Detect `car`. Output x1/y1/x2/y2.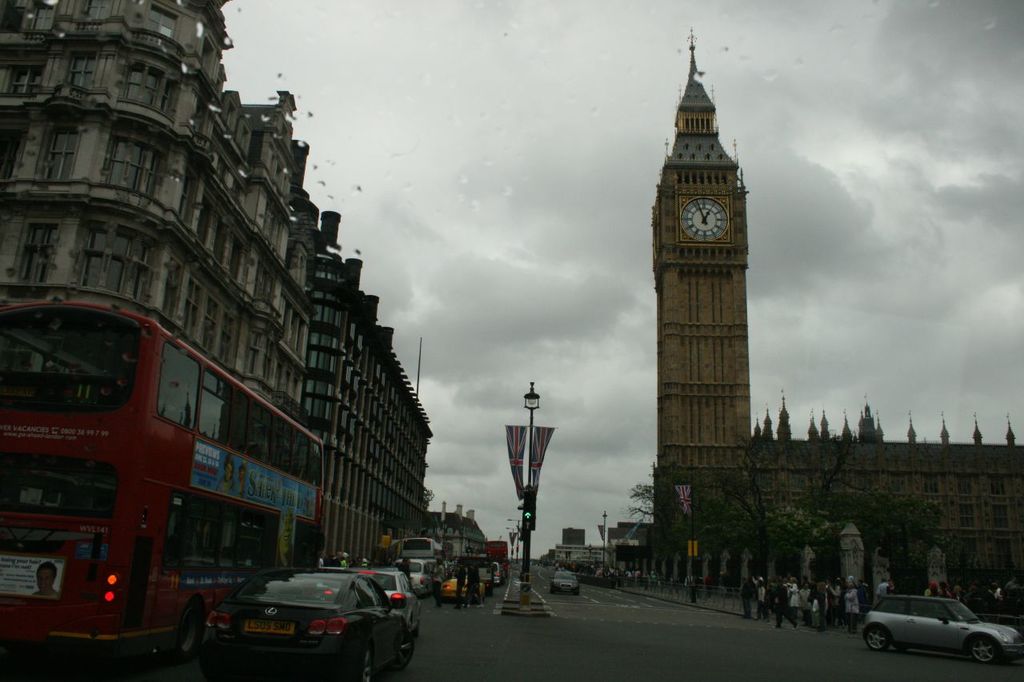
865/597/1019/660.
